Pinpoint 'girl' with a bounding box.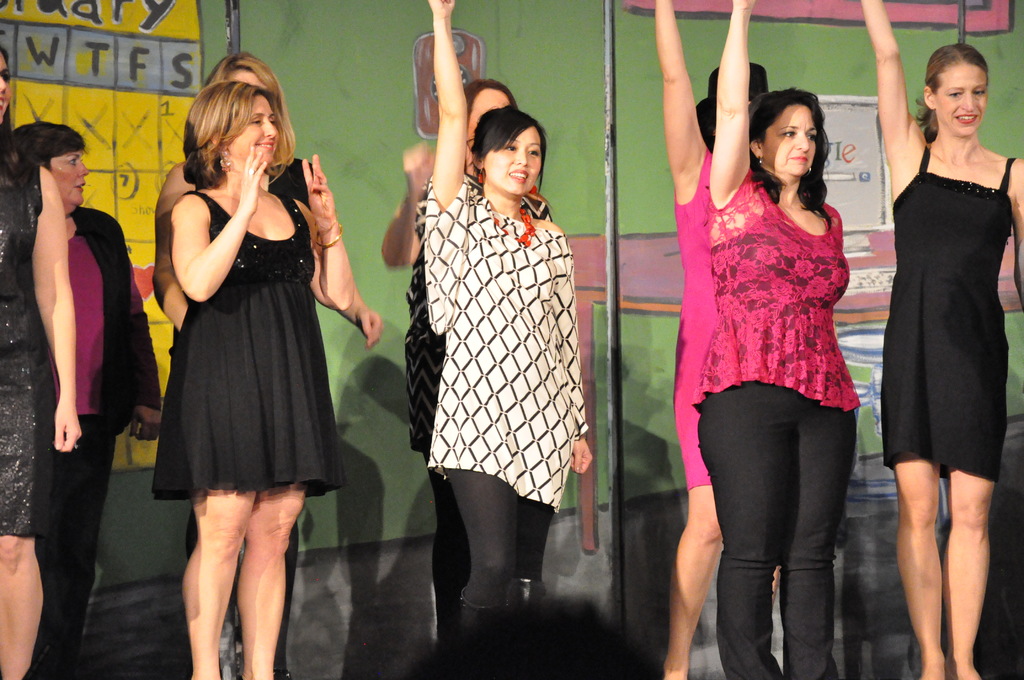
BBox(428, 0, 593, 679).
